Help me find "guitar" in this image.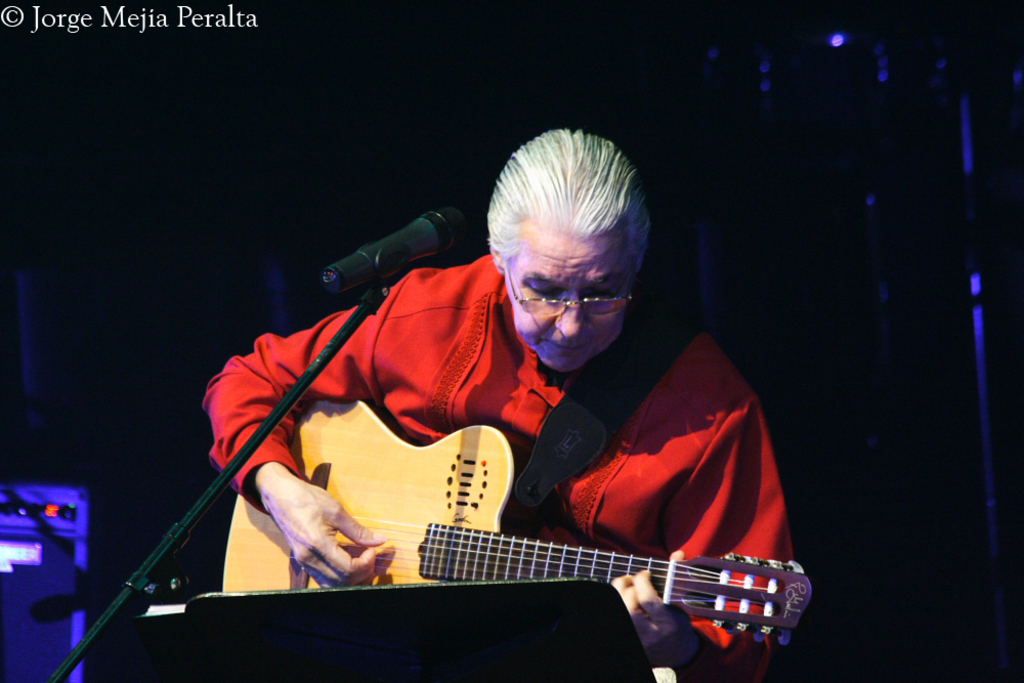
Found it: [180, 430, 797, 675].
